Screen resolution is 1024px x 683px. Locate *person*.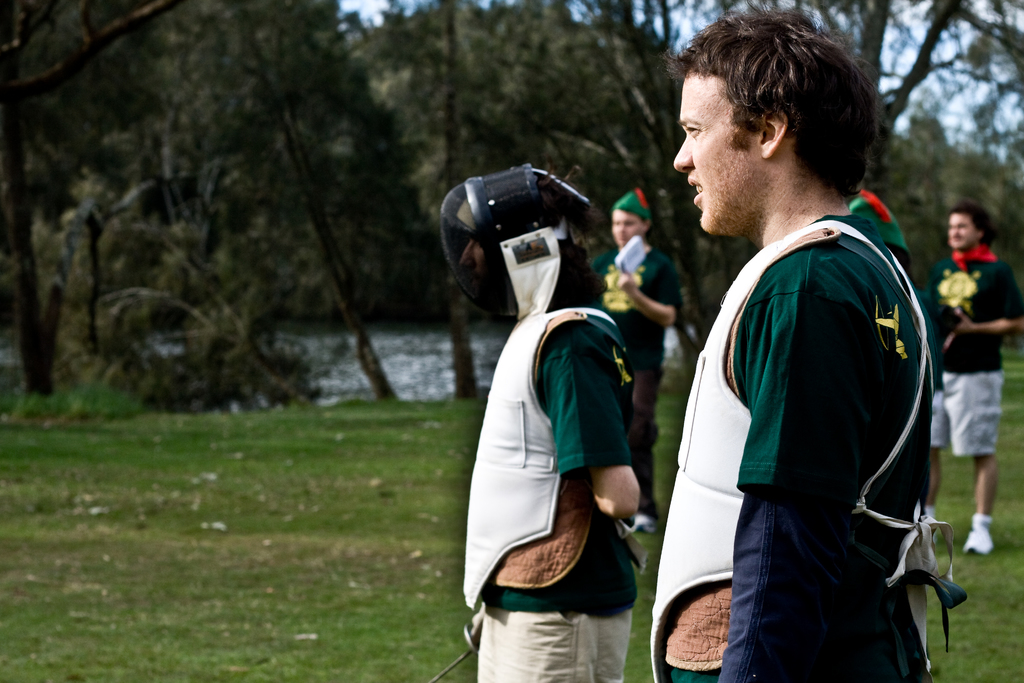
l=591, t=168, r=685, b=454.
